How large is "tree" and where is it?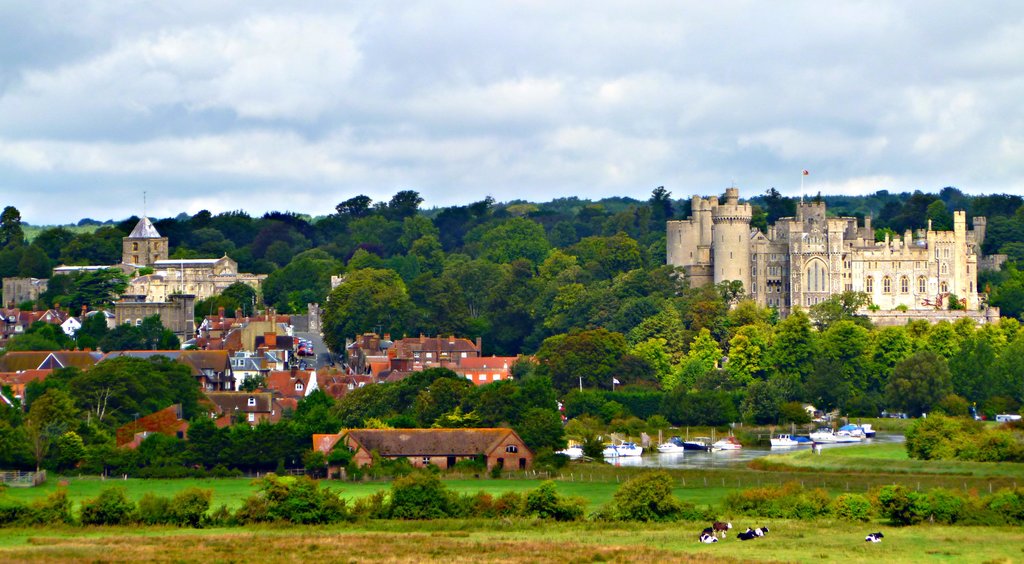
Bounding box: x1=25 y1=385 x2=77 y2=470.
